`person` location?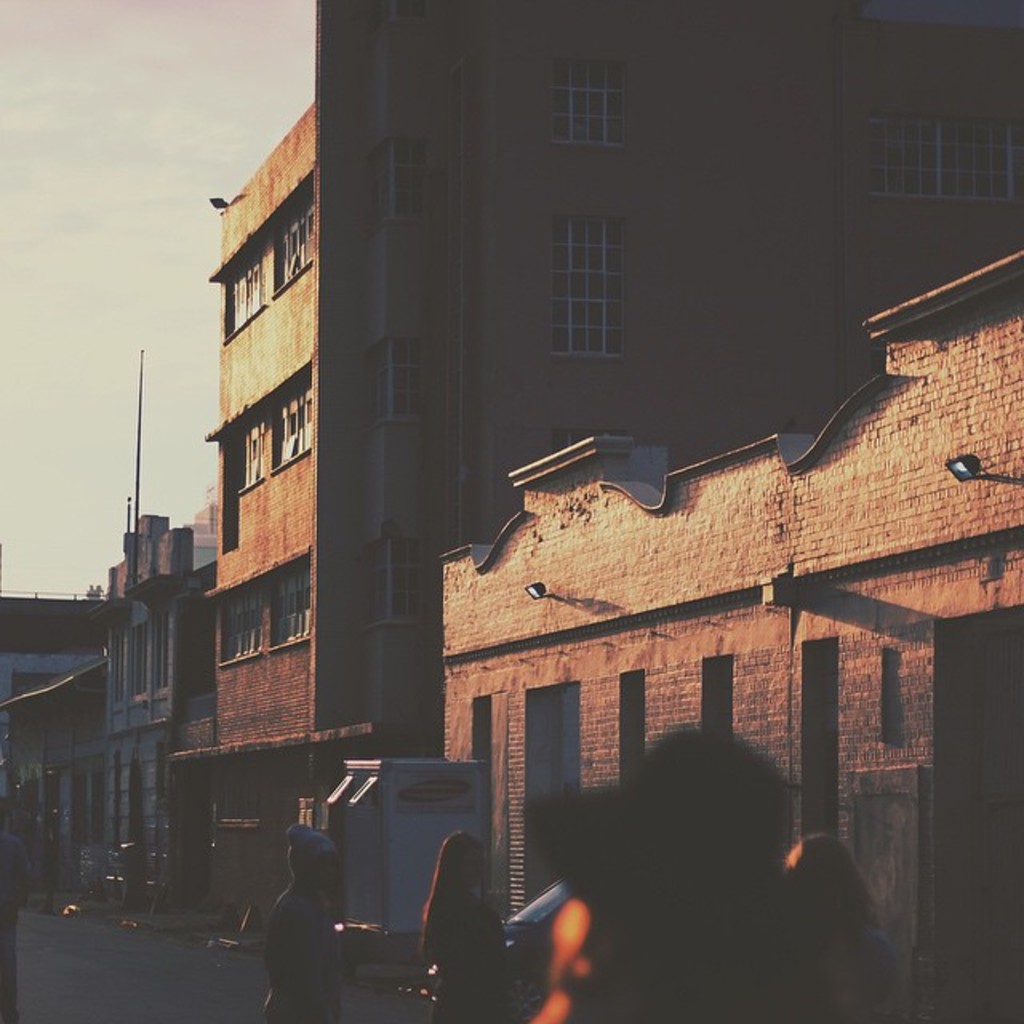
256,816,346,1022
